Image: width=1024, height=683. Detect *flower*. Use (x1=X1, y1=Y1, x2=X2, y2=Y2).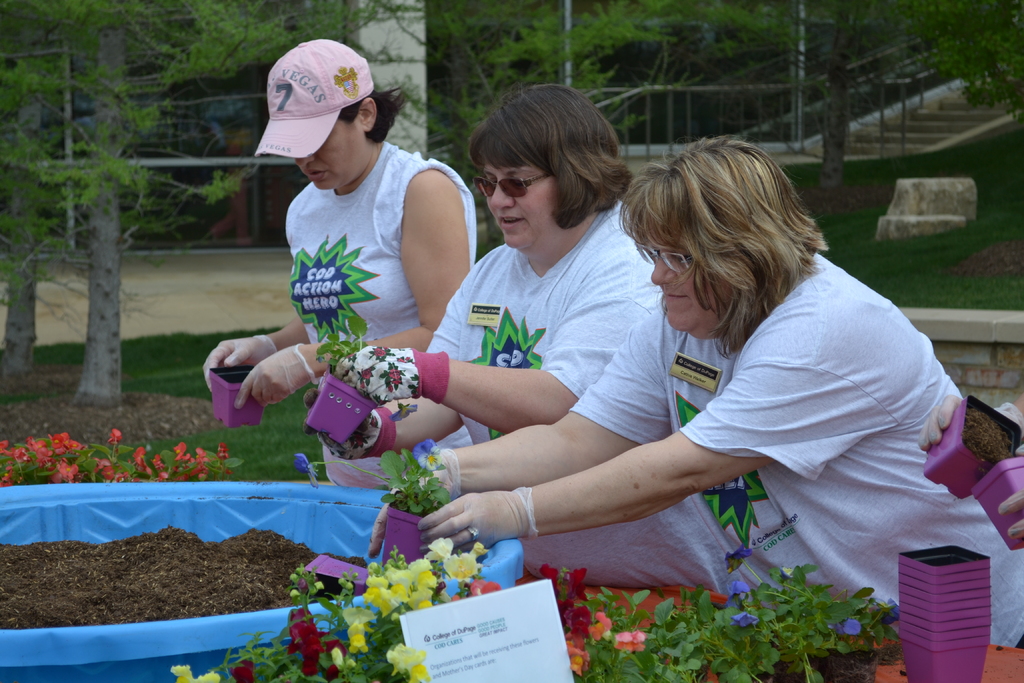
(x1=344, y1=607, x2=367, y2=661).
